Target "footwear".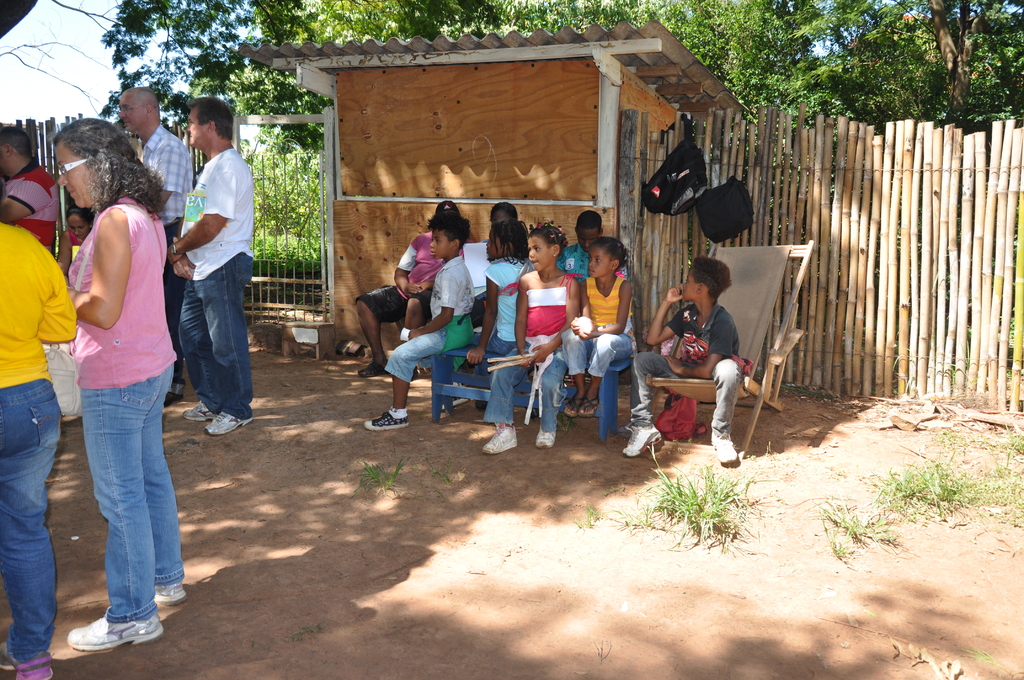
Target region: {"left": 533, "top": 428, "right": 553, "bottom": 449}.
